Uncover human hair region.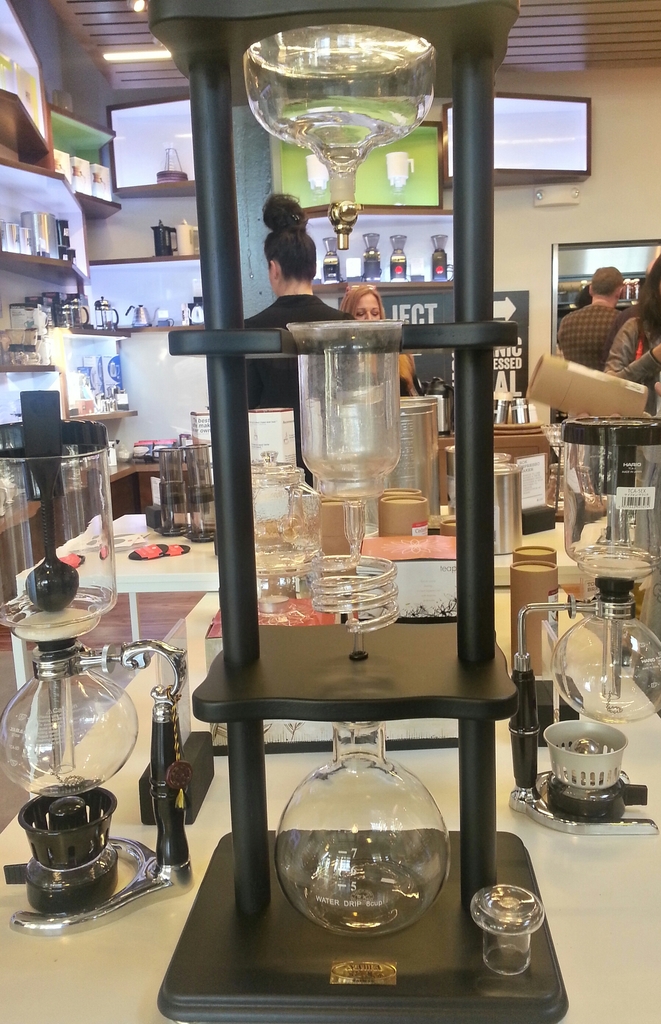
Uncovered: bbox=(340, 285, 391, 323).
